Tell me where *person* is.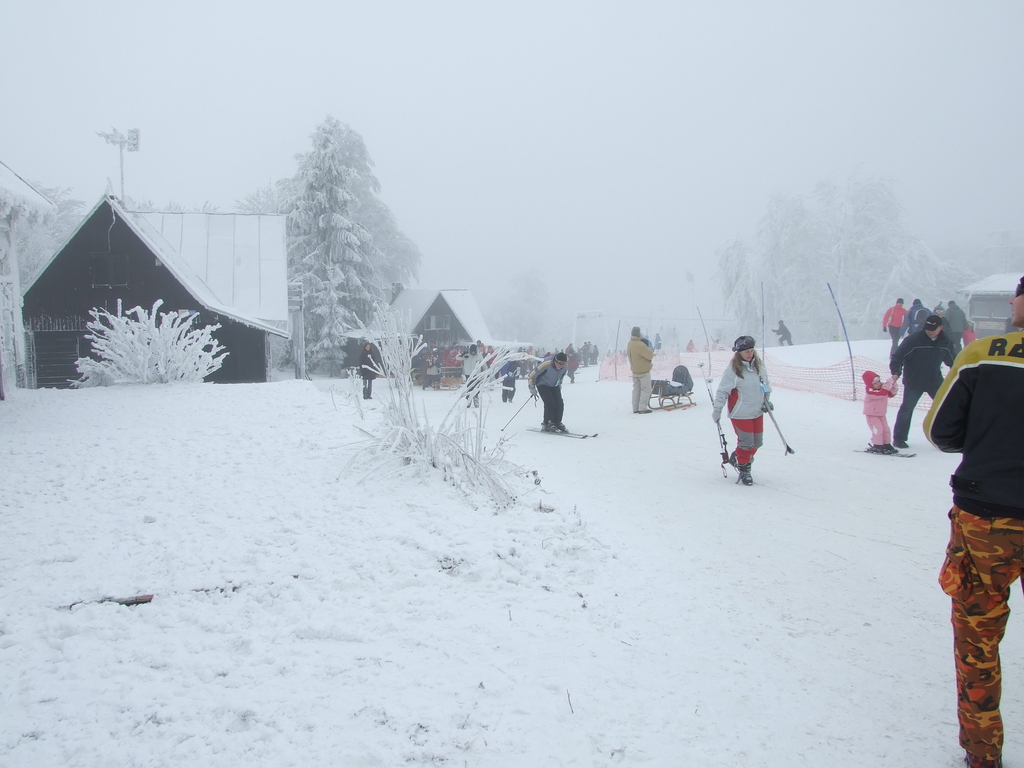
*person* is at region(724, 337, 788, 490).
